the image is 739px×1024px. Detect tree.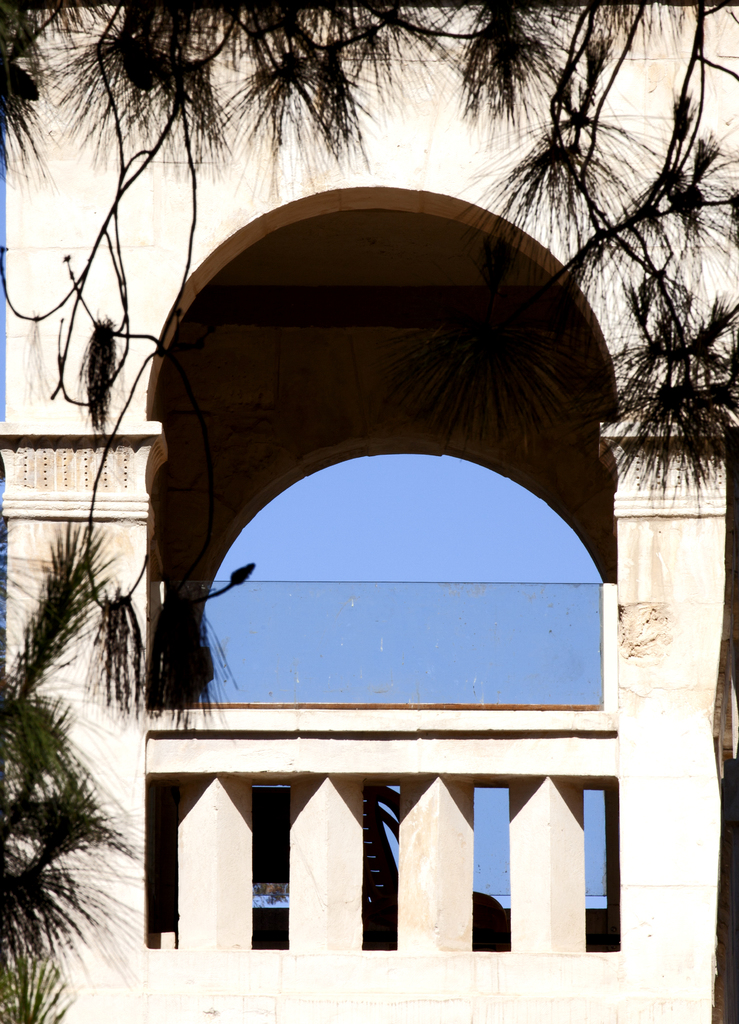
Detection: x1=0, y1=508, x2=150, y2=1023.
